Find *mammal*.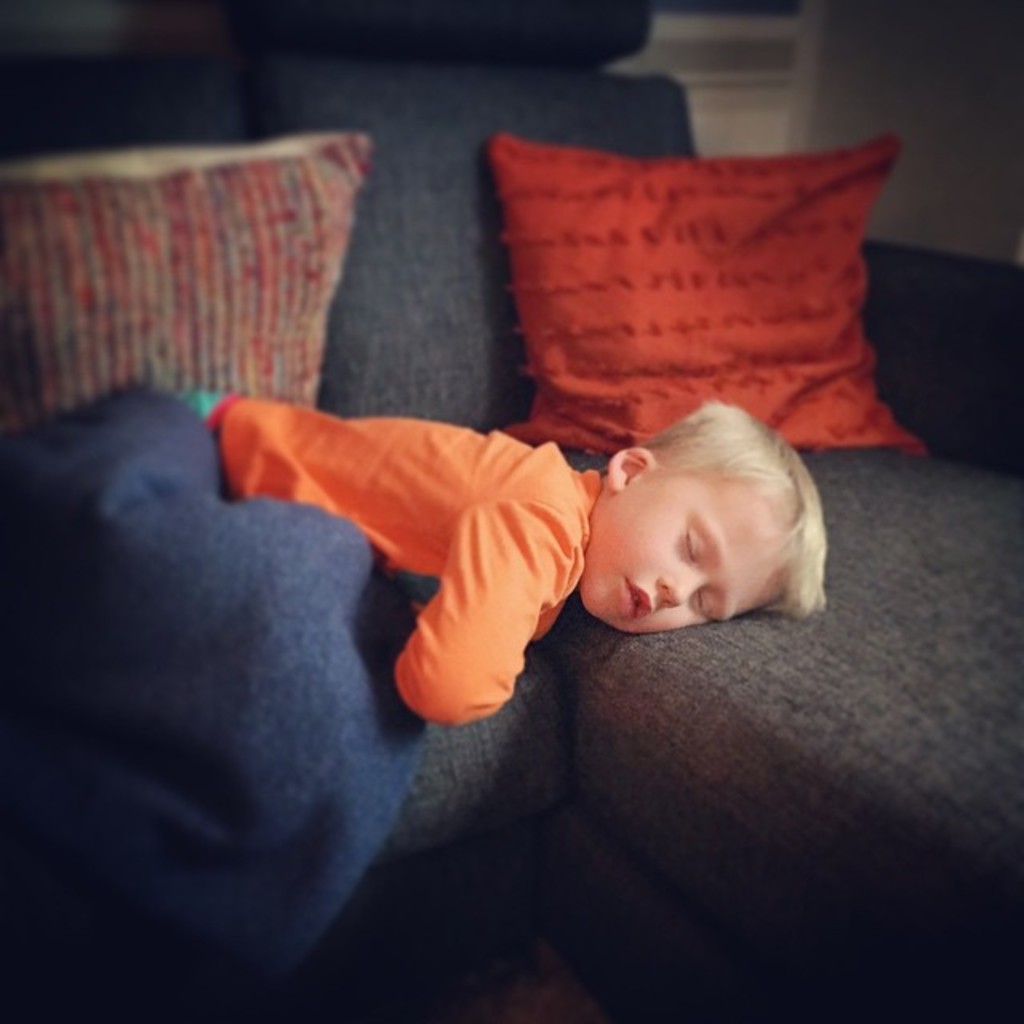
BBox(179, 376, 867, 726).
